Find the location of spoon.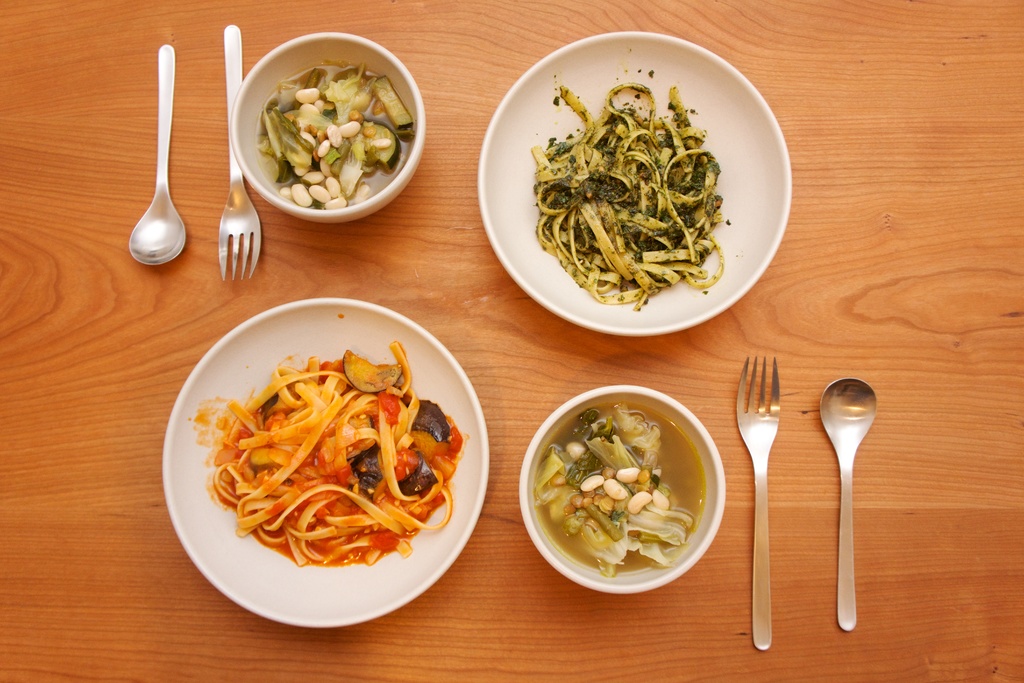
Location: 820,377,877,630.
